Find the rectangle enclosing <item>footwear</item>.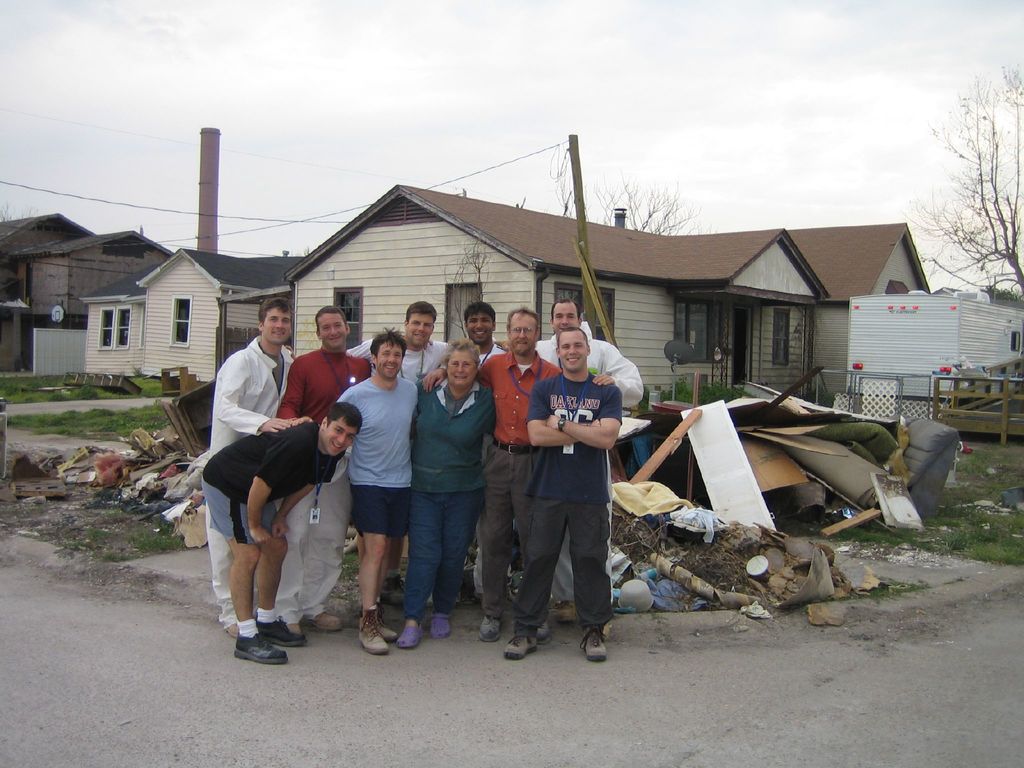
[left=504, top=638, right=531, bottom=660].
